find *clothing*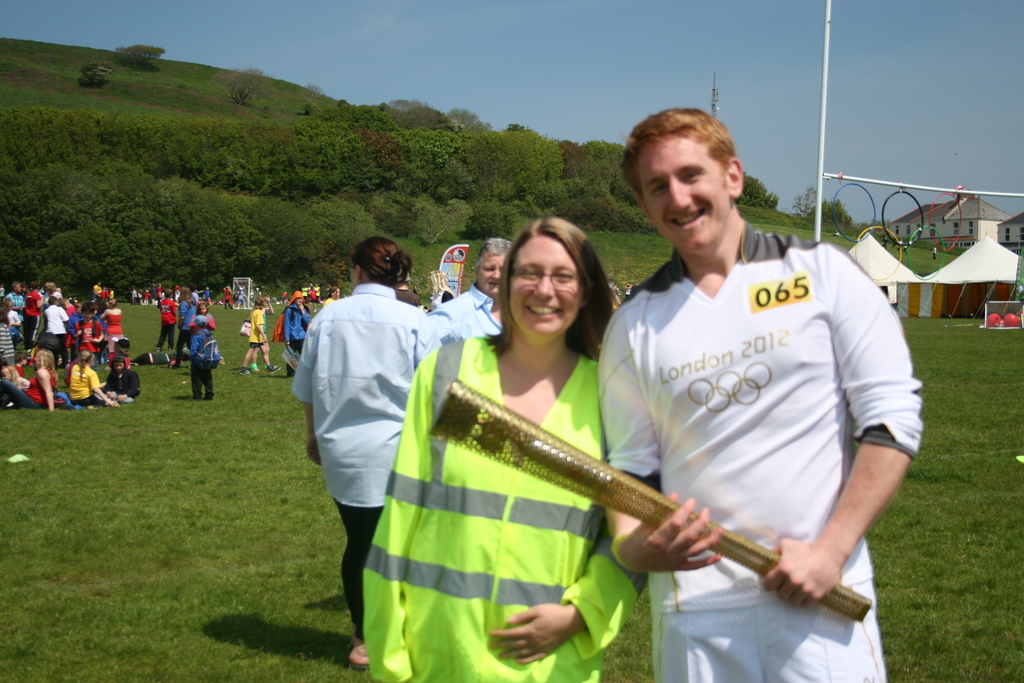
region(173, 284, 182, 296)
